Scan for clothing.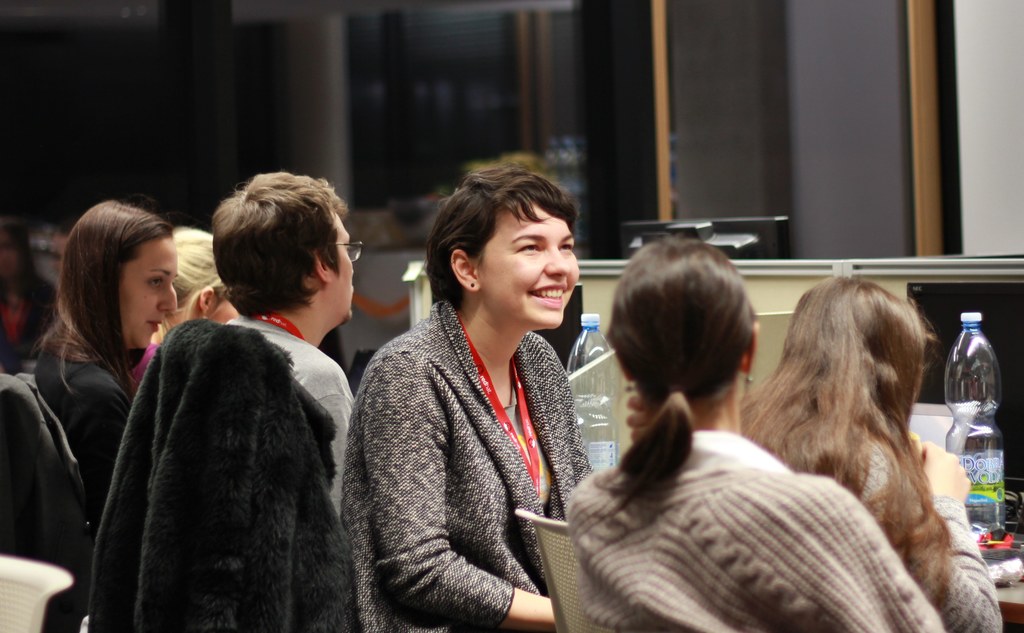
Scan result: [563,429,945,632].
